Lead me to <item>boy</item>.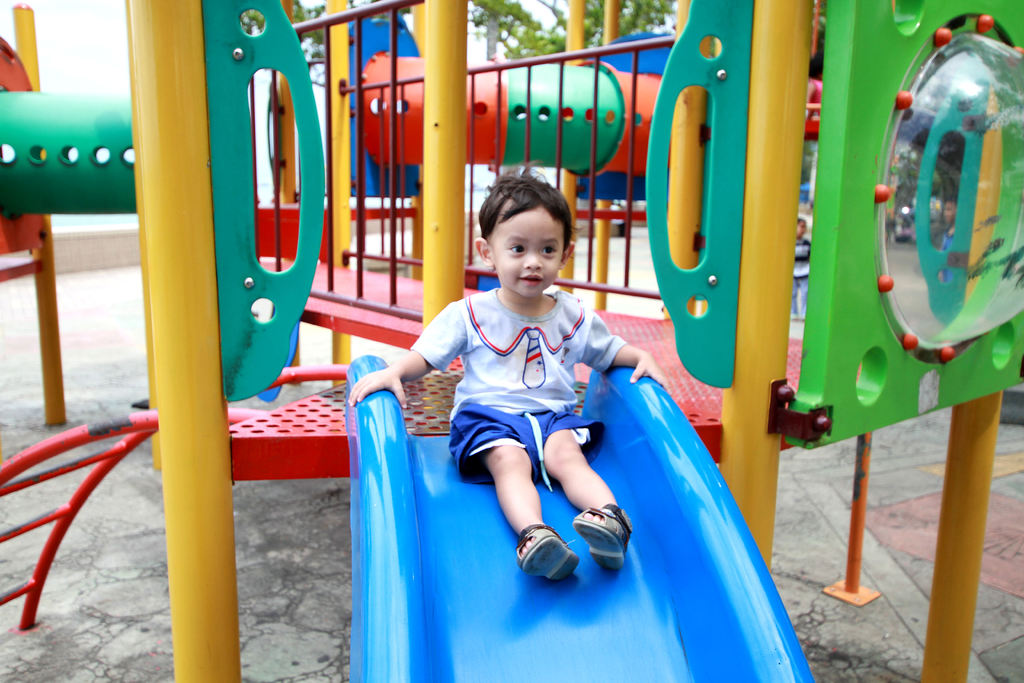
Lead to pyautogui.locateOnScreen(380, 105, 751, 602).
